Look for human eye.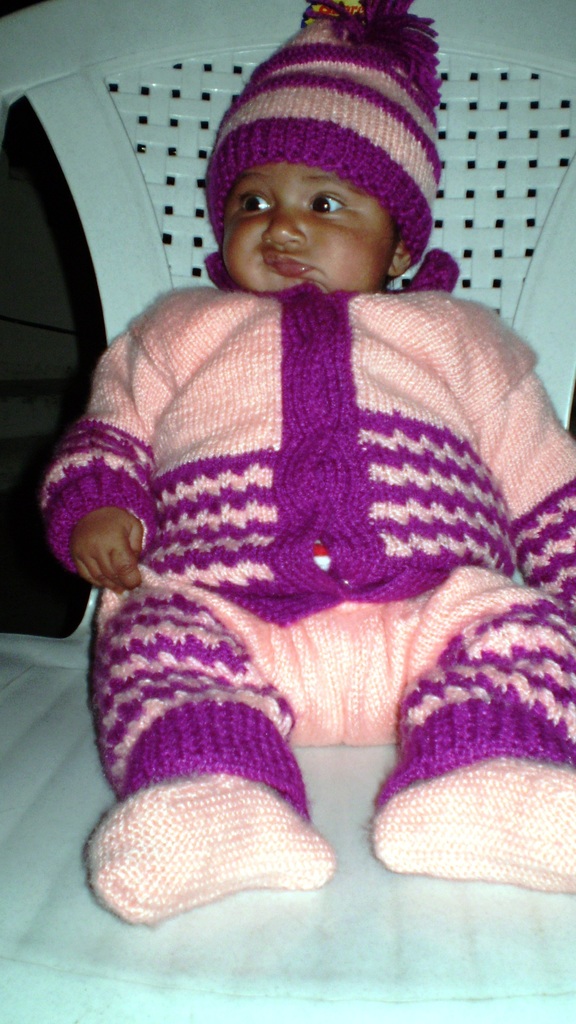
Found: 232,182,277,216.
